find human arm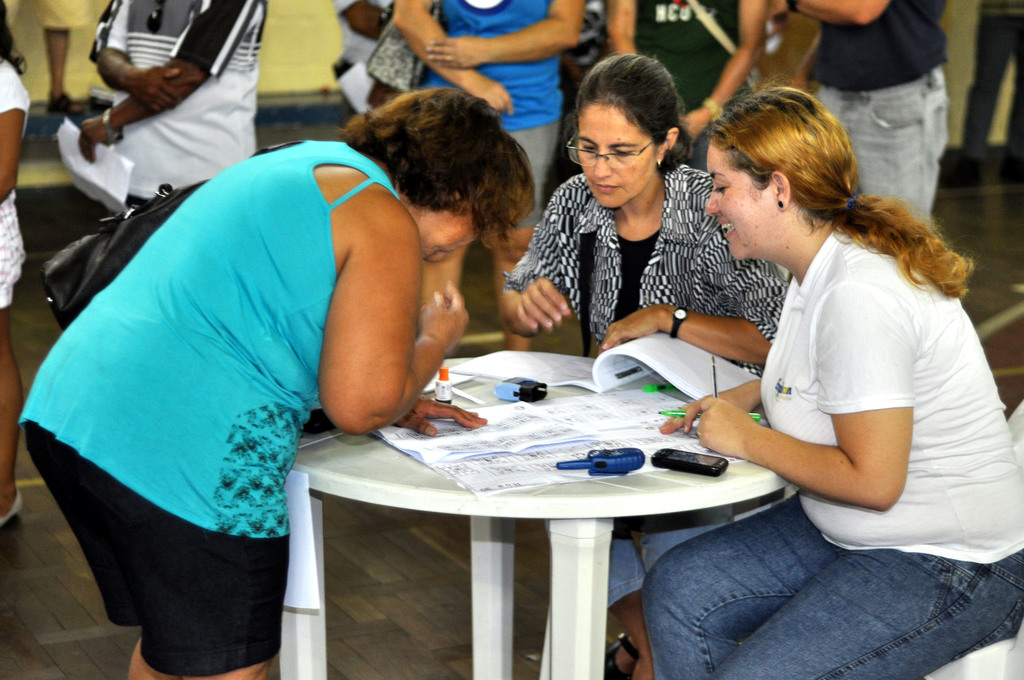
608:0:651:72
